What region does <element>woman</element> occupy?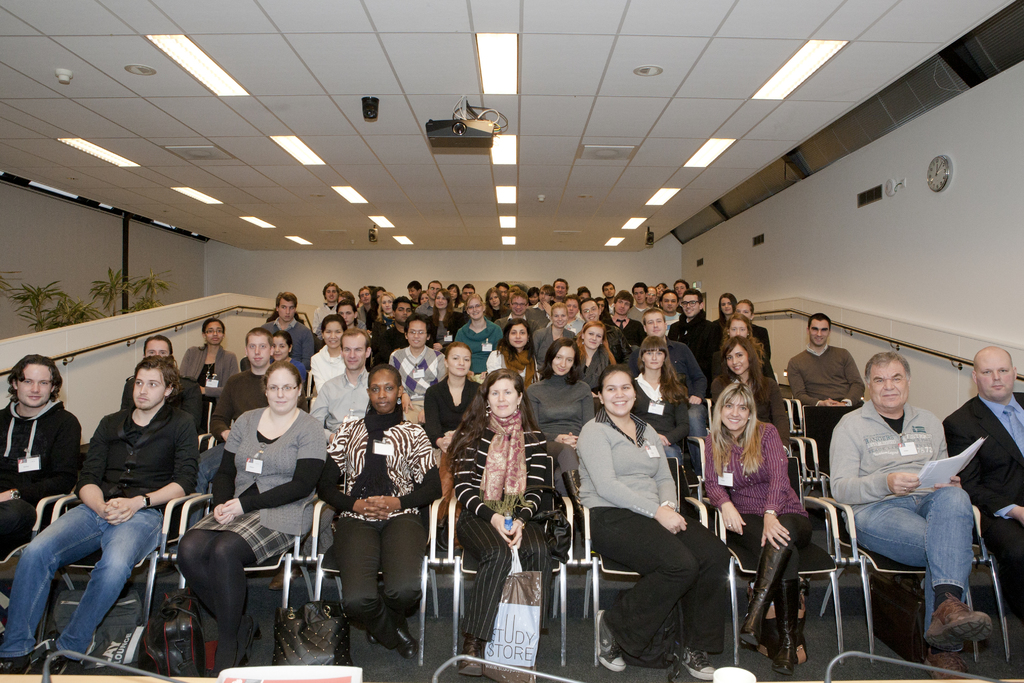
<box>714,313,773,375</box>.
